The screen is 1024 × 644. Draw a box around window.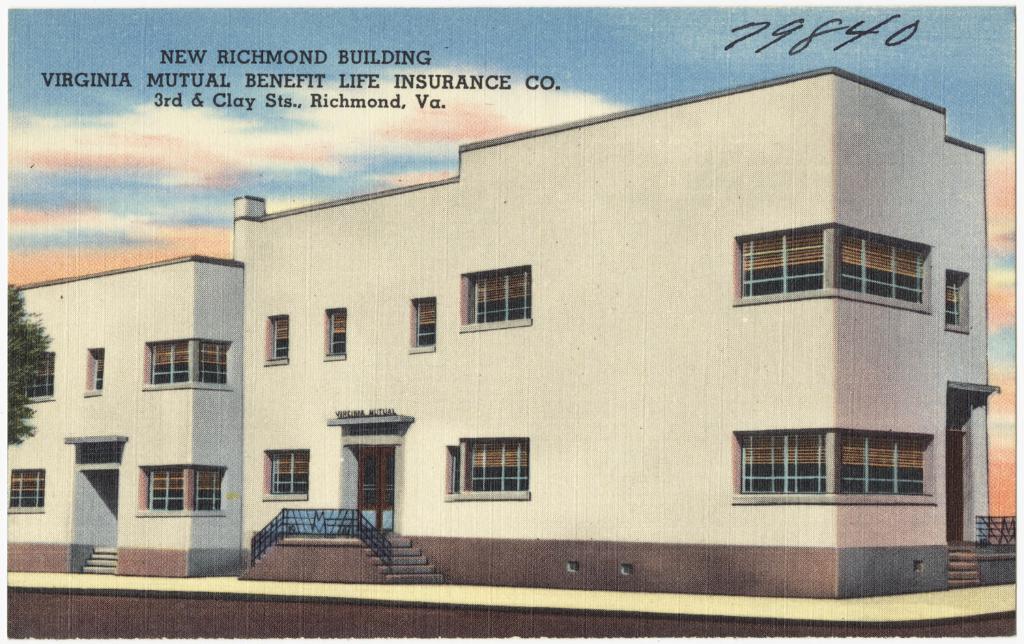
bbox=(741, 239, 933, 308).
